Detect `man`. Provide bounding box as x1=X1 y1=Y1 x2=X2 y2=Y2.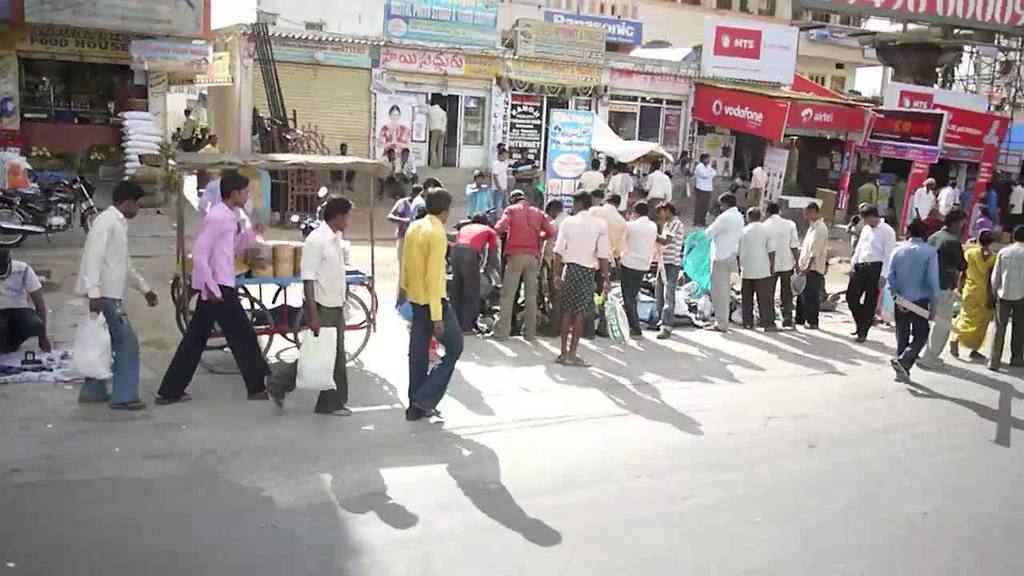
x1=198 y1=128 x2=218 y2=150.
